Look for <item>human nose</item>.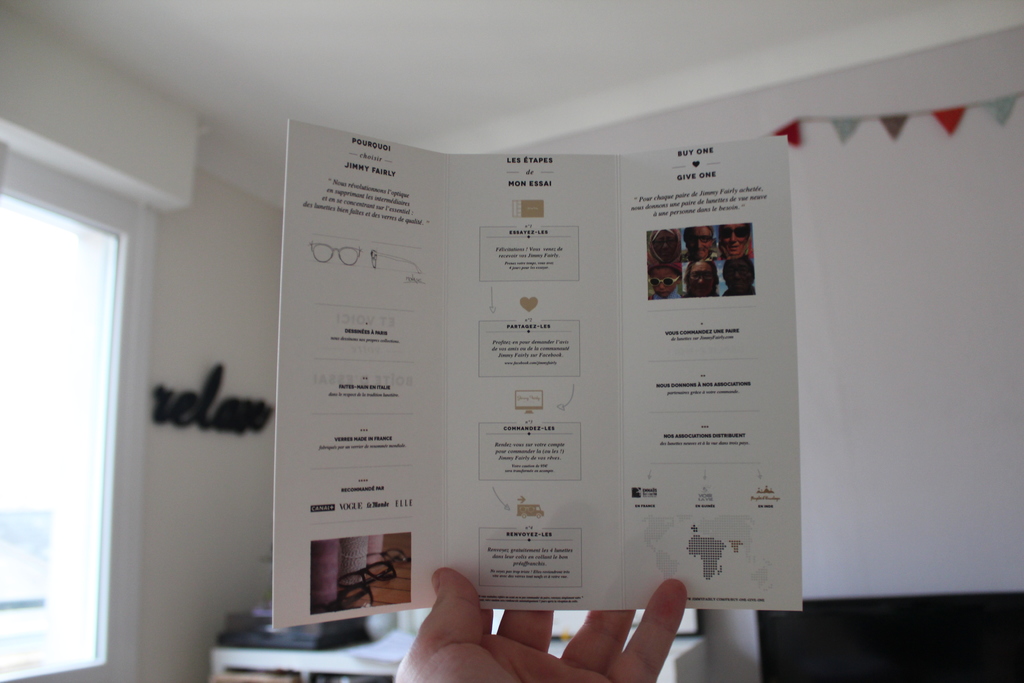
Found: (660,281,665,289).
